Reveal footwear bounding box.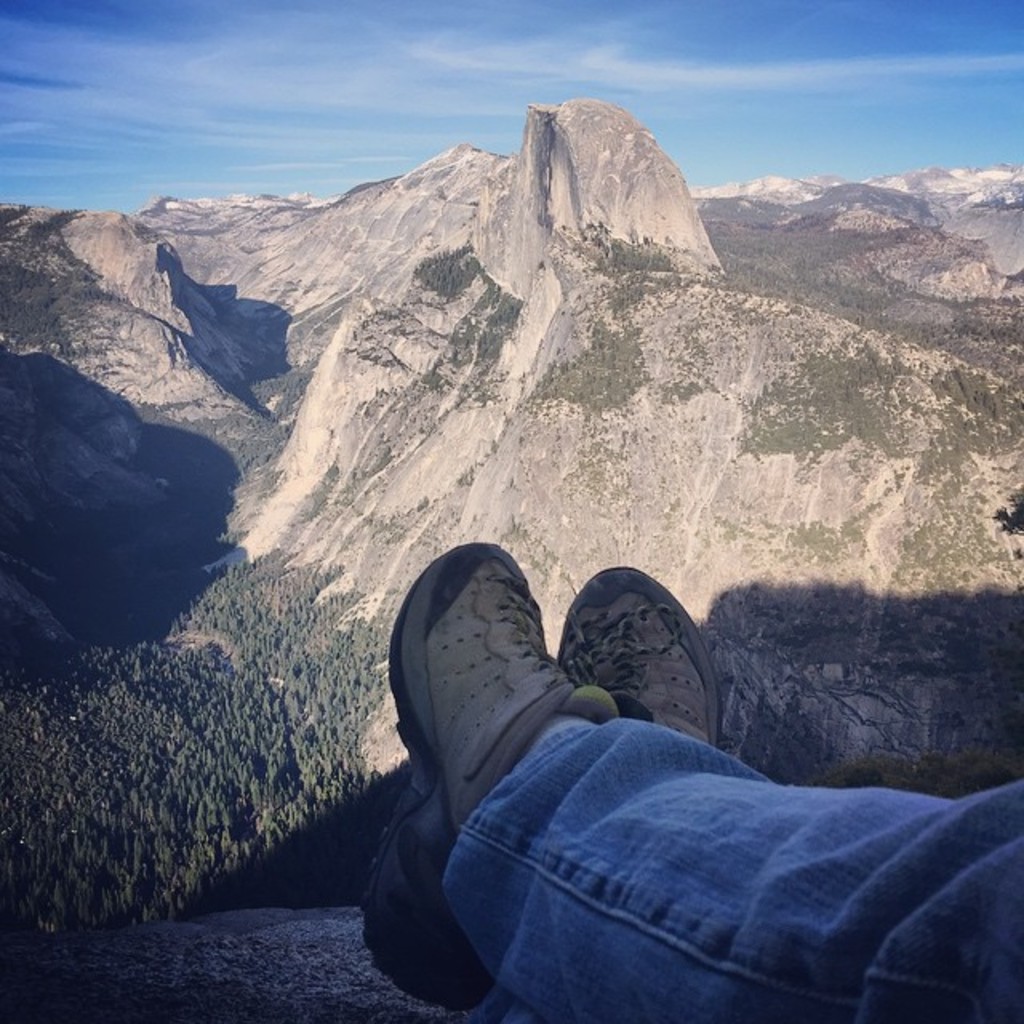
Revealed: (left=552, top=568, right=720, bottom=744).
